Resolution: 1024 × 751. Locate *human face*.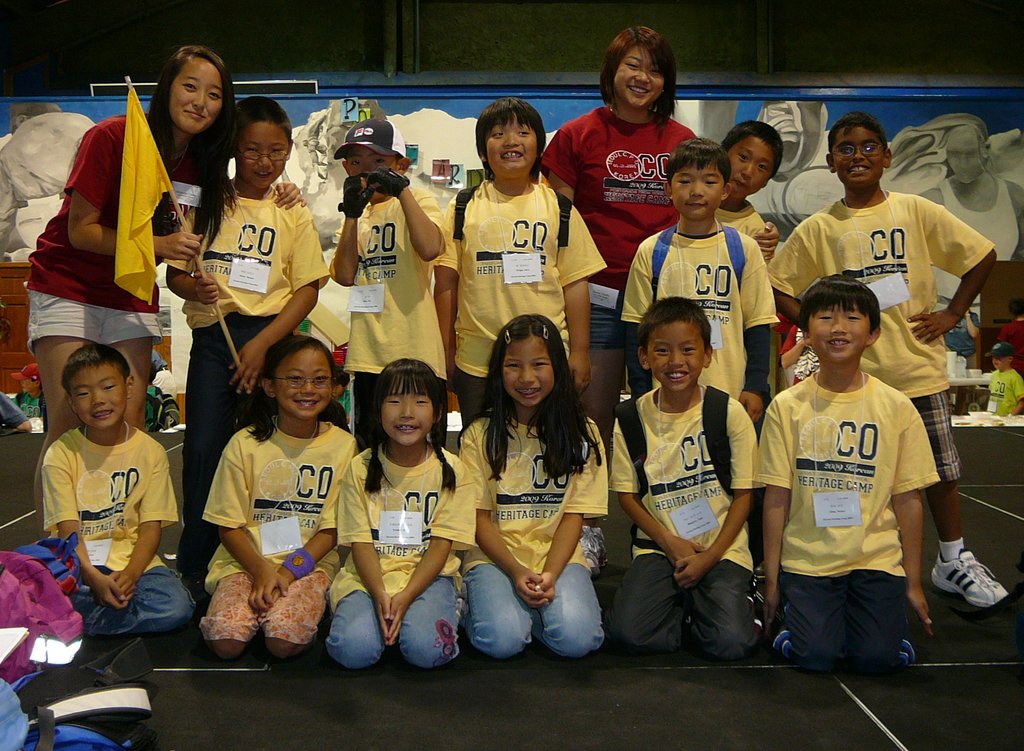
{"x1": 650, "y1": 323, "x2": 705, "y2": 391}.
